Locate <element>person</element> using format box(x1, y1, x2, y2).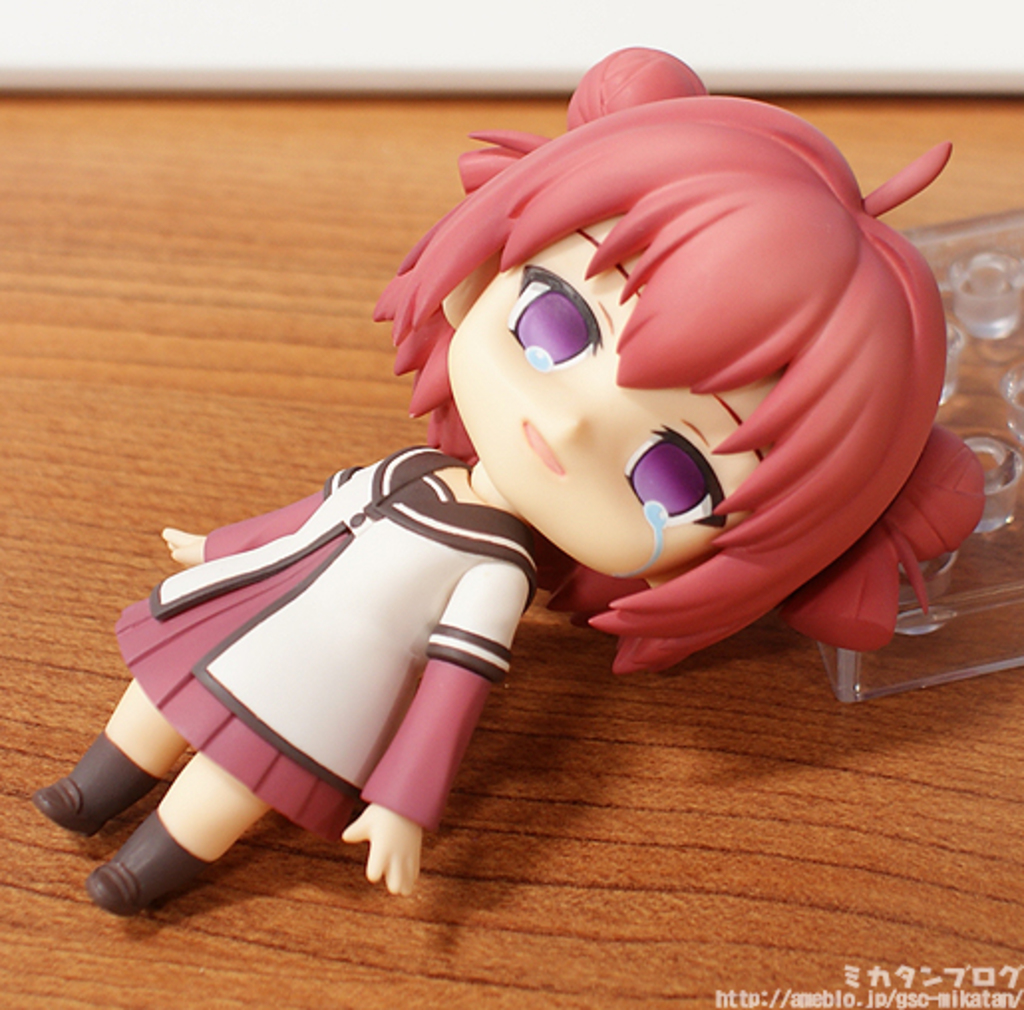
box(32, 30, 1004, 923).
